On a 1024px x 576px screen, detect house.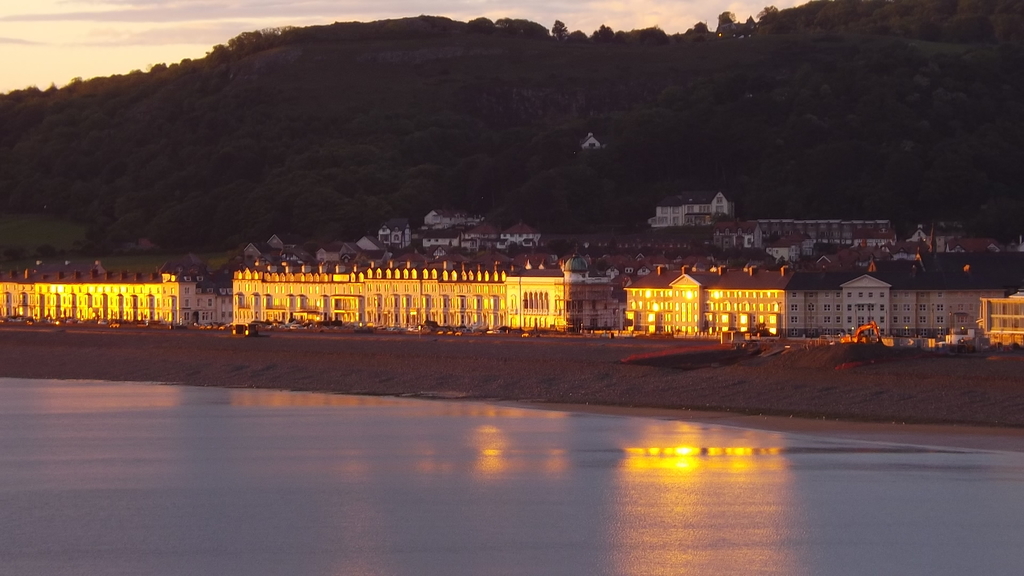
box(379, 216, 410, 252).
